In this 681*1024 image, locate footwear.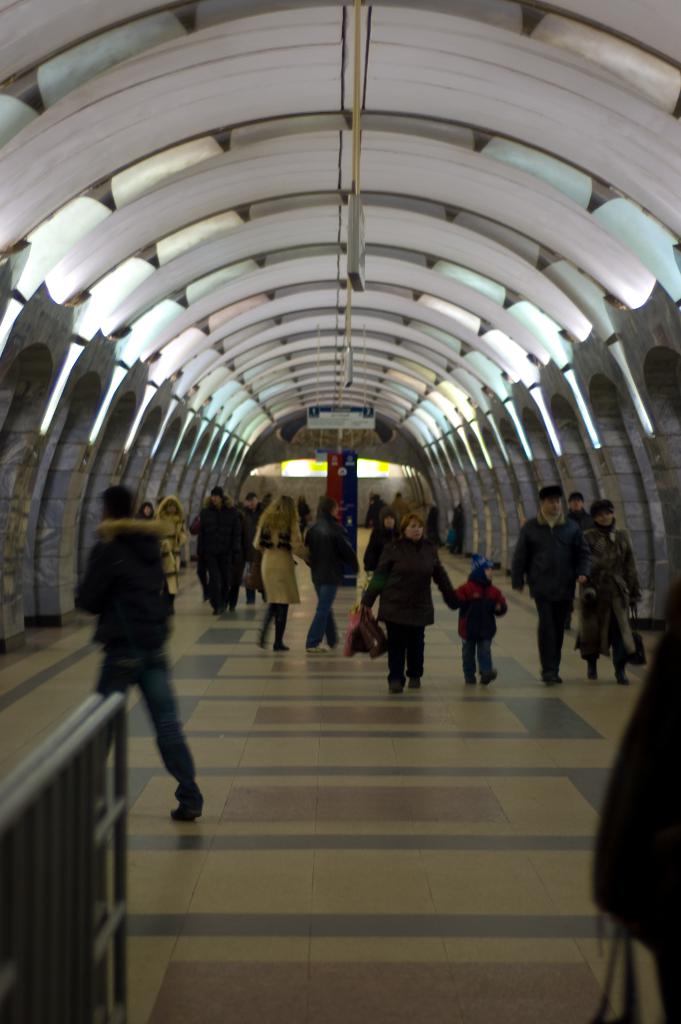
Bounding box: box=[380, 685, 399, 695].
